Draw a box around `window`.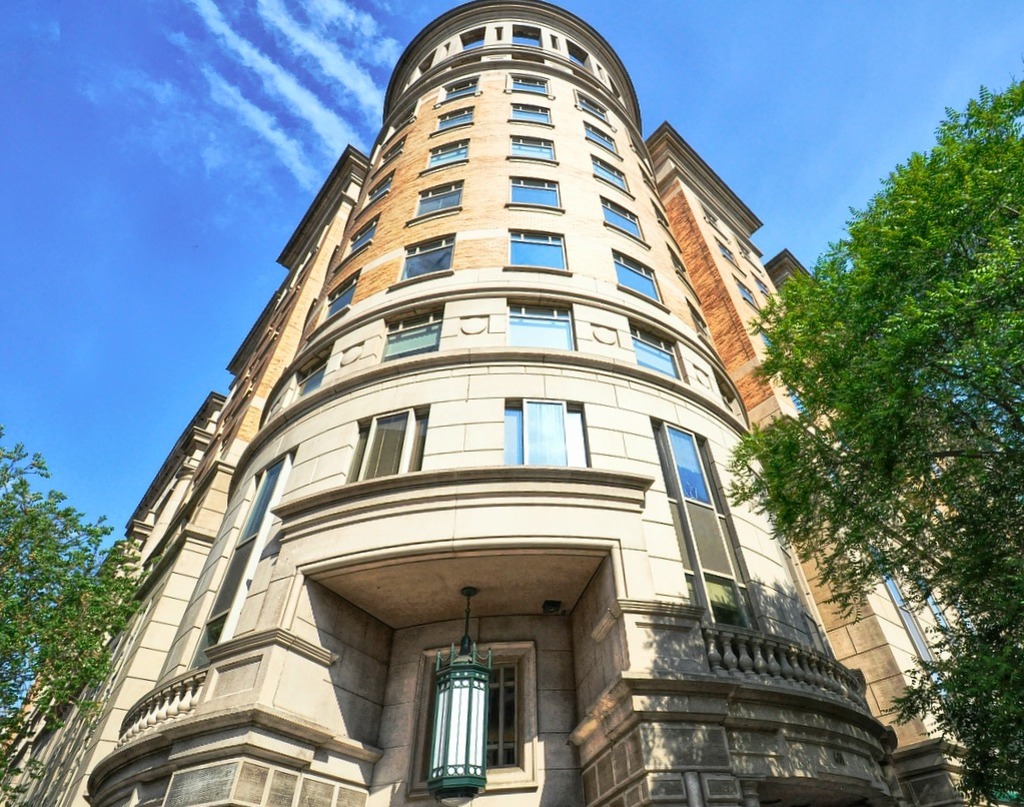
locate(611, 246, 672, 310).
